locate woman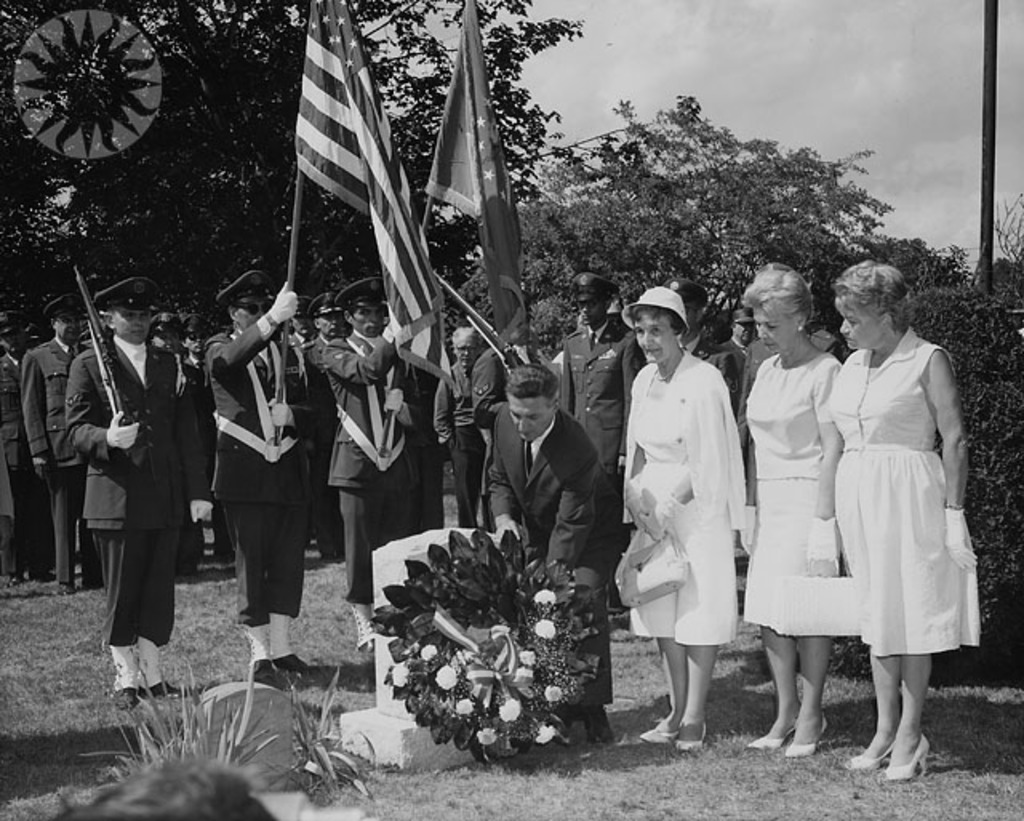
(x1=739, y1=266, x2=840, y2=760)
